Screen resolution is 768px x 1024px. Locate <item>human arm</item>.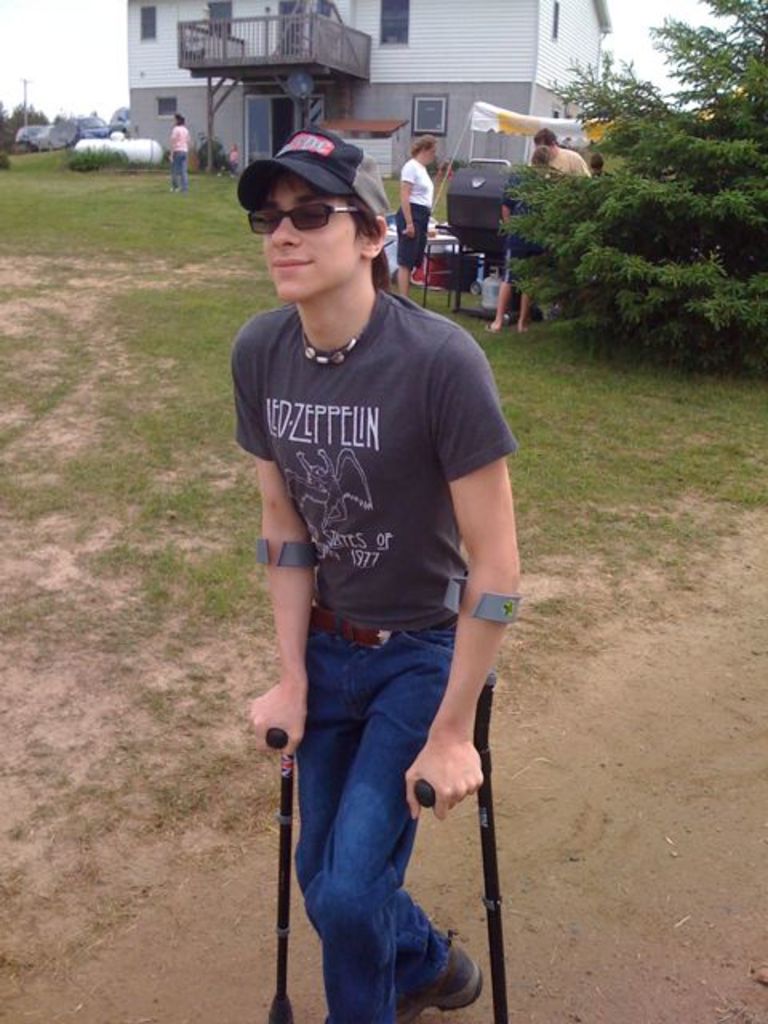
392,157,426,240.
